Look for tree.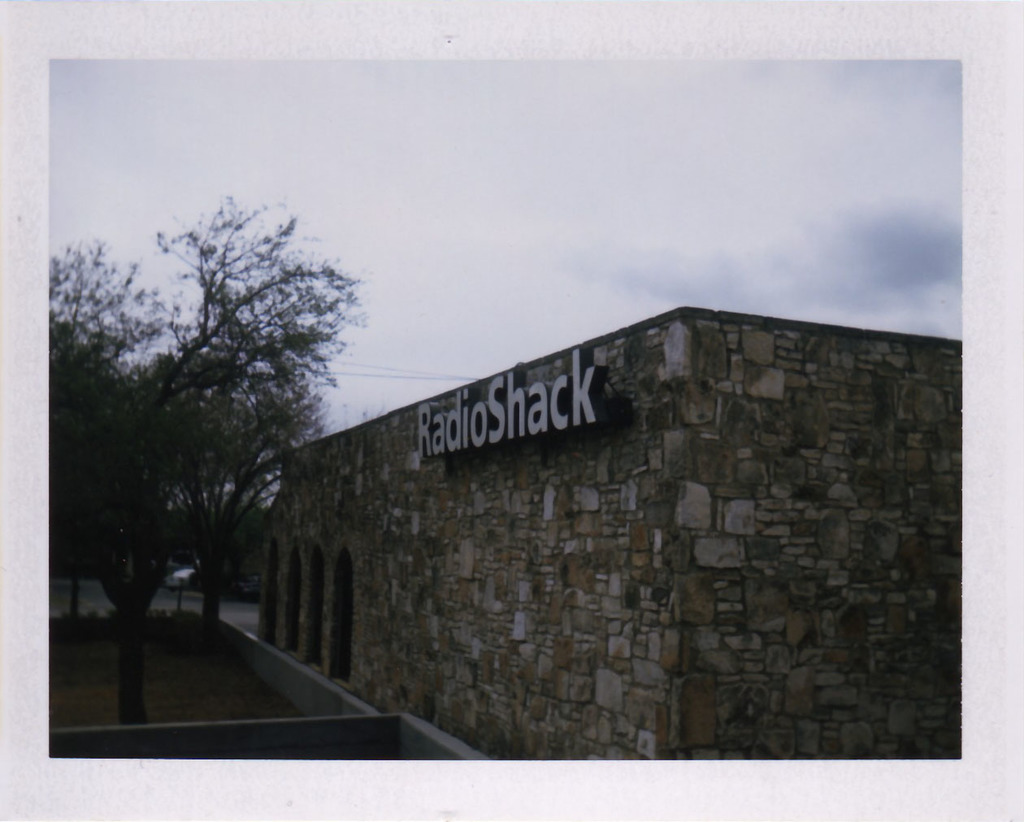
Found: locate(140, 314, 354, 661).
